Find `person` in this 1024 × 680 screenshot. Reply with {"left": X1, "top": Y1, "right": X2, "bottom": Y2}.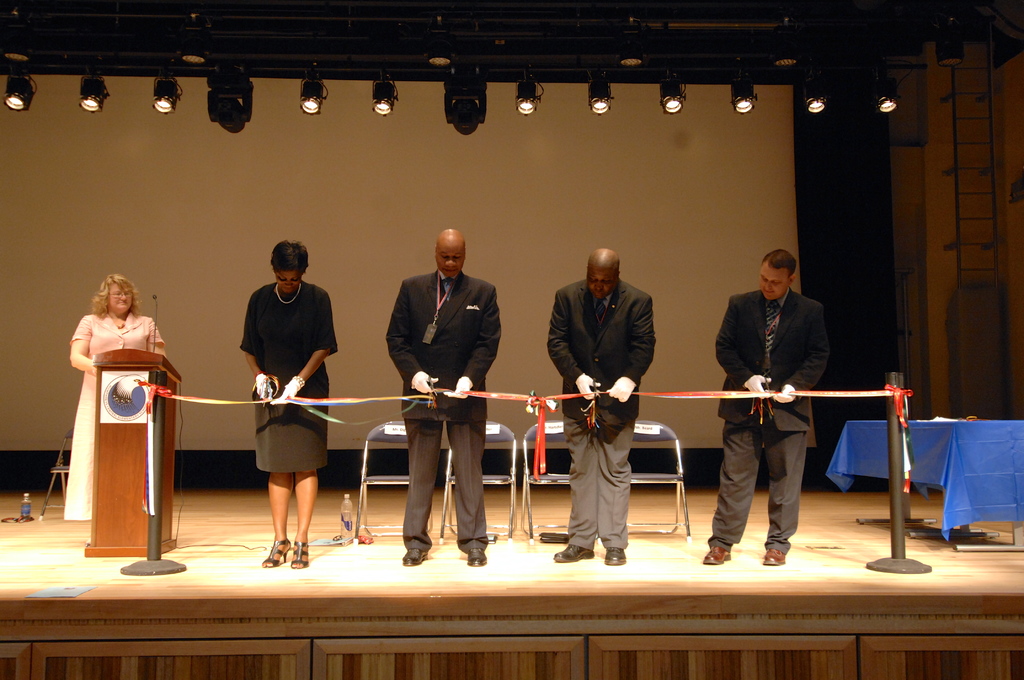
{"left": 239, "top": 238, "right": 340, "bottom": 571}.
